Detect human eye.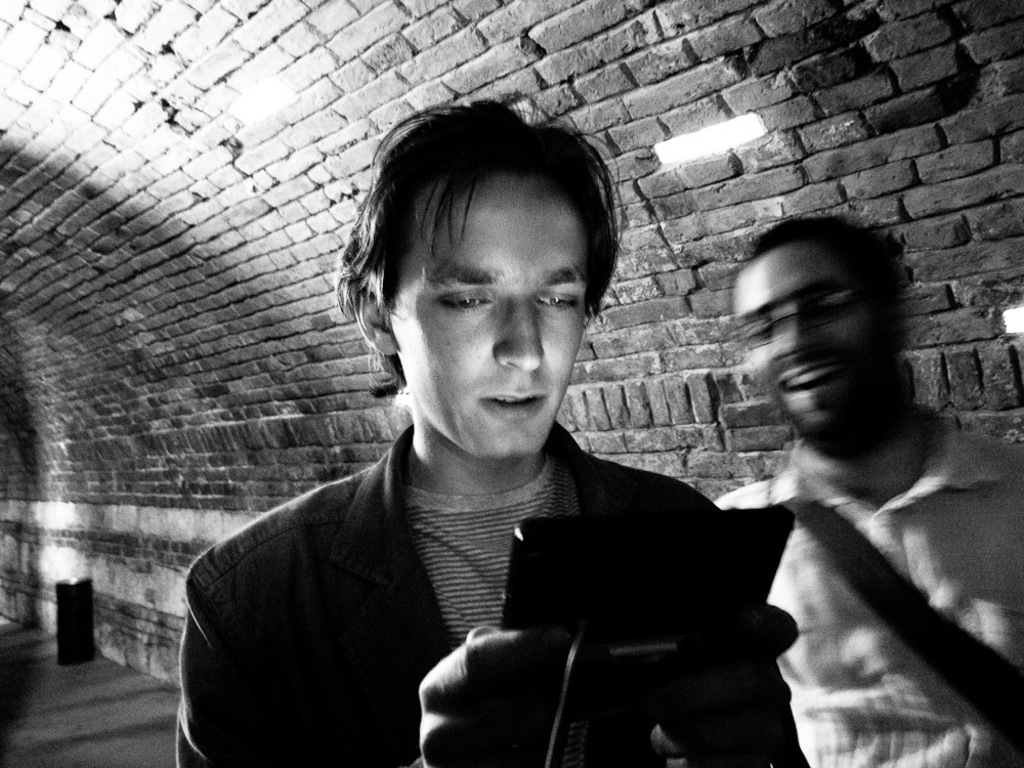
Detected at left=432, top=278, right=496, bottom=321.
